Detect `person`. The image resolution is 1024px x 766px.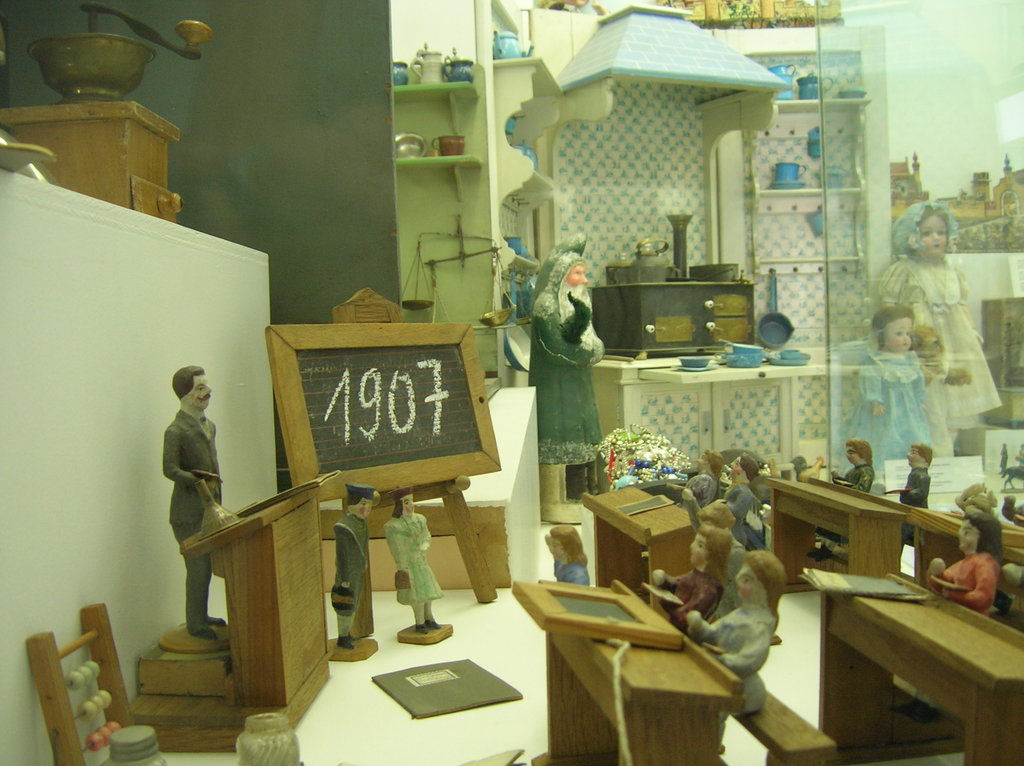
Rect(385, 484, 441, 634).
